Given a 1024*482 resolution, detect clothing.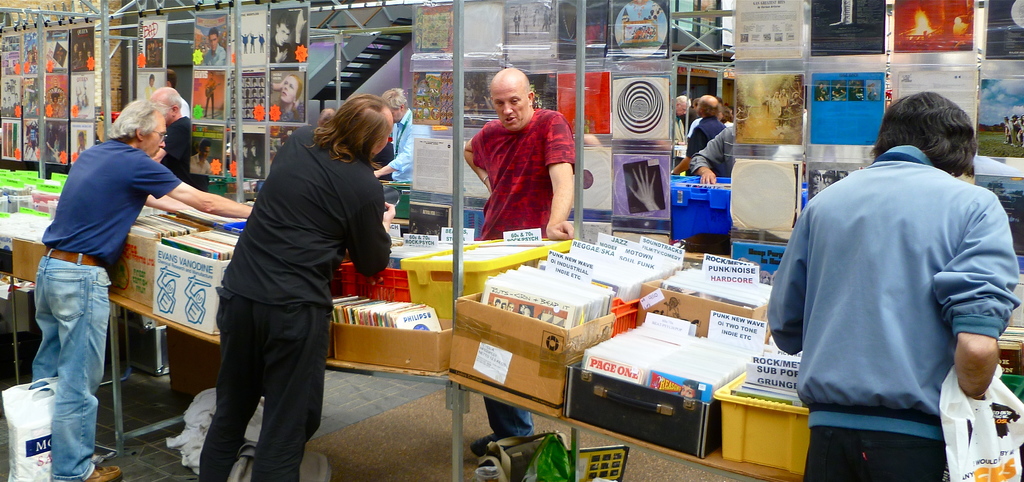
42,138,182,264.
